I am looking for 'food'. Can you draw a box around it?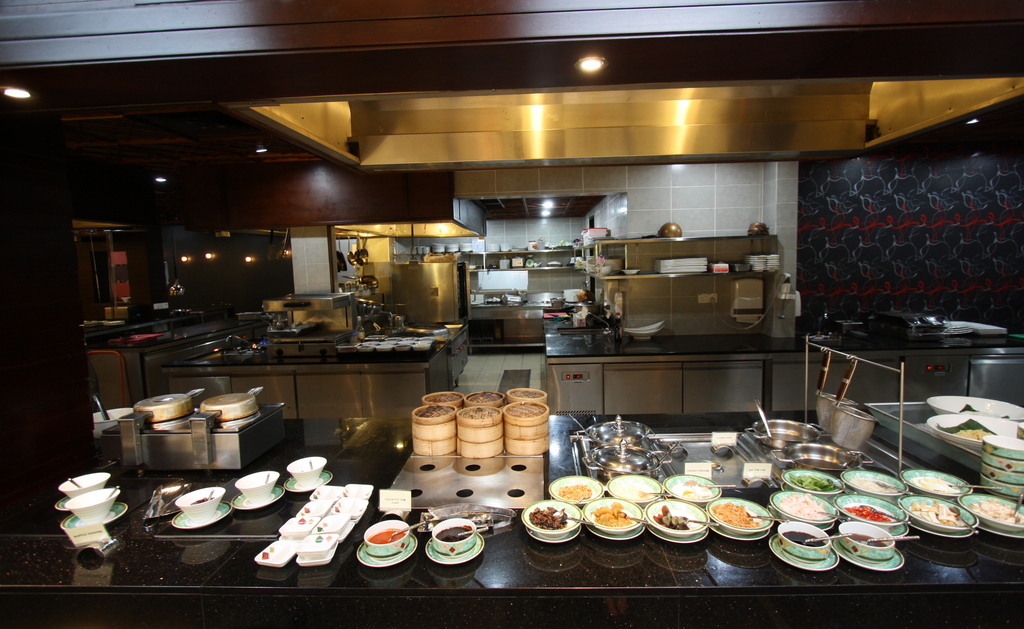
Sure, the bounding box is 781, 494, 832, 522.
